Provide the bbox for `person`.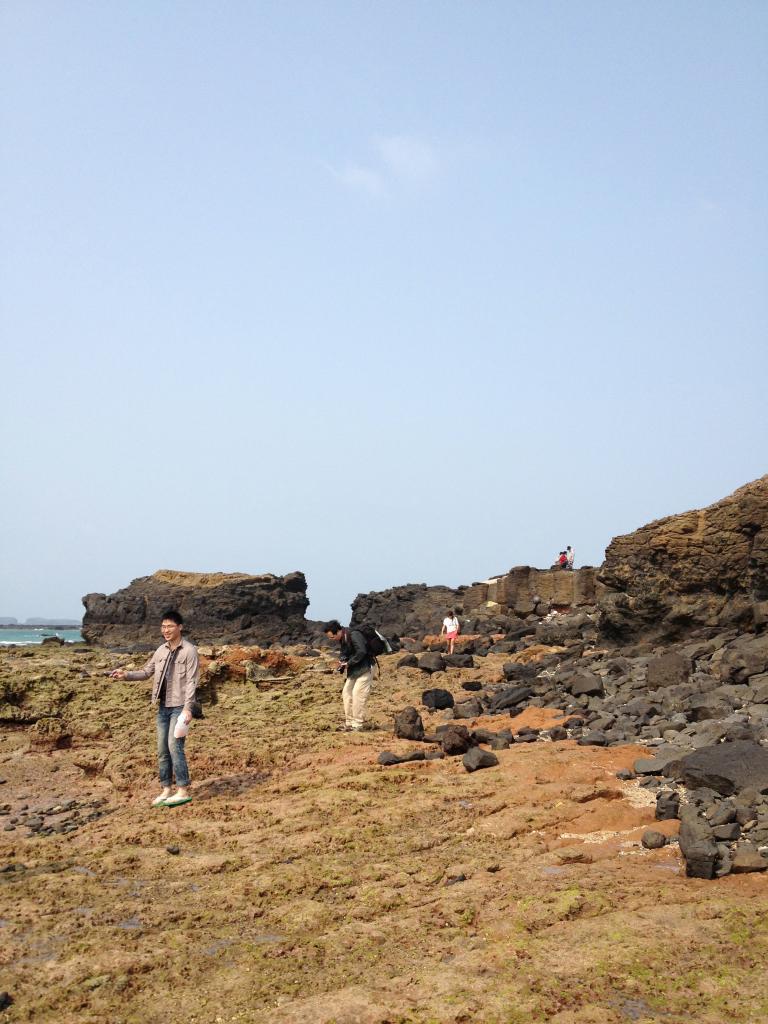
left=542, top=548, right=565, bottom=568.
